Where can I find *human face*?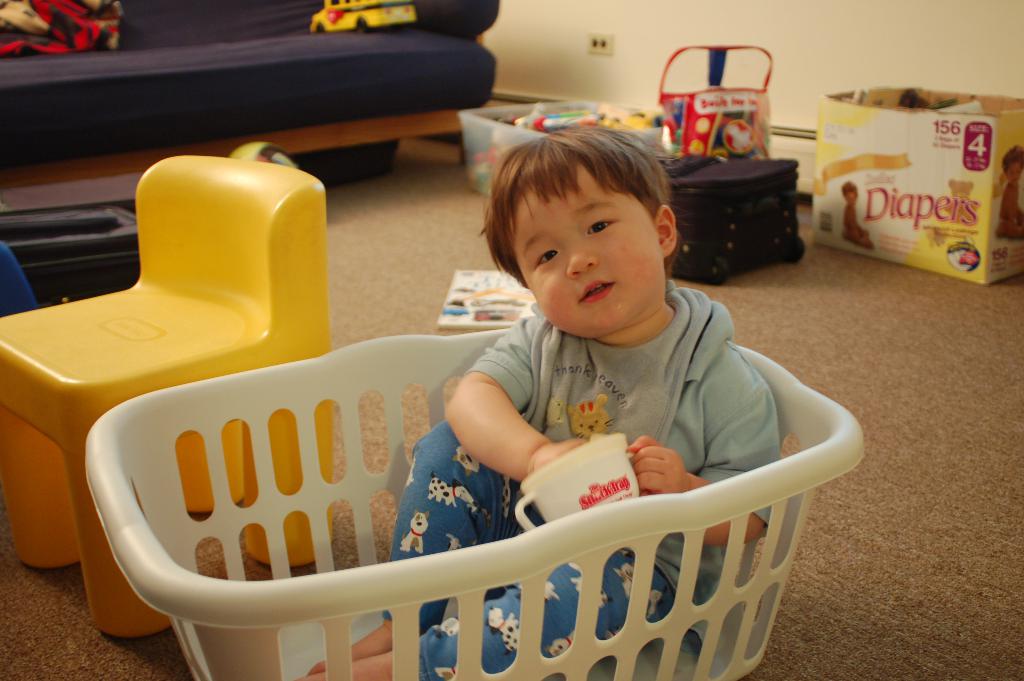
You can find it at rect(513, 161, 661, 336).
